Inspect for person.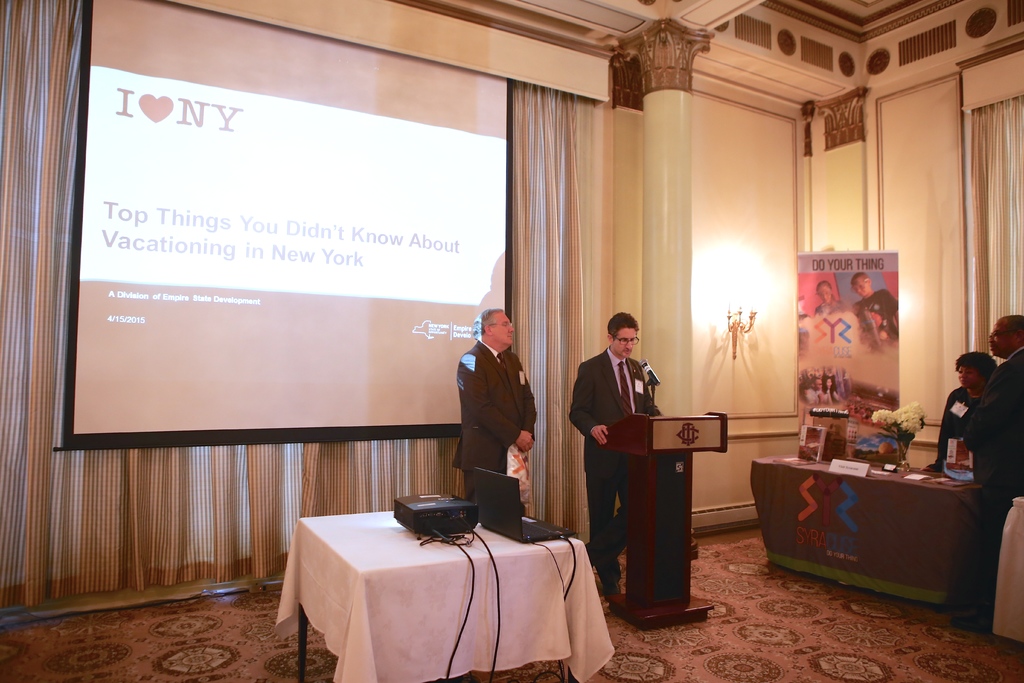
Inspection: left=452, top=308, right=541, bottom=514.
